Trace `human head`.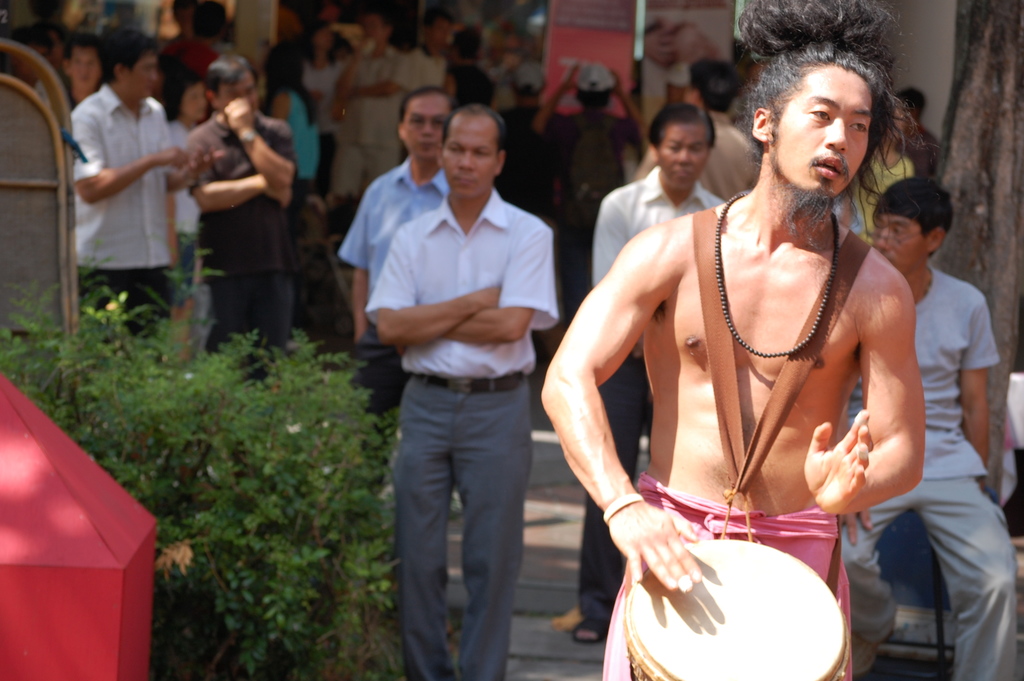
Traced to pyautogui.locateOnScreen(262, 40, 307, 90).
